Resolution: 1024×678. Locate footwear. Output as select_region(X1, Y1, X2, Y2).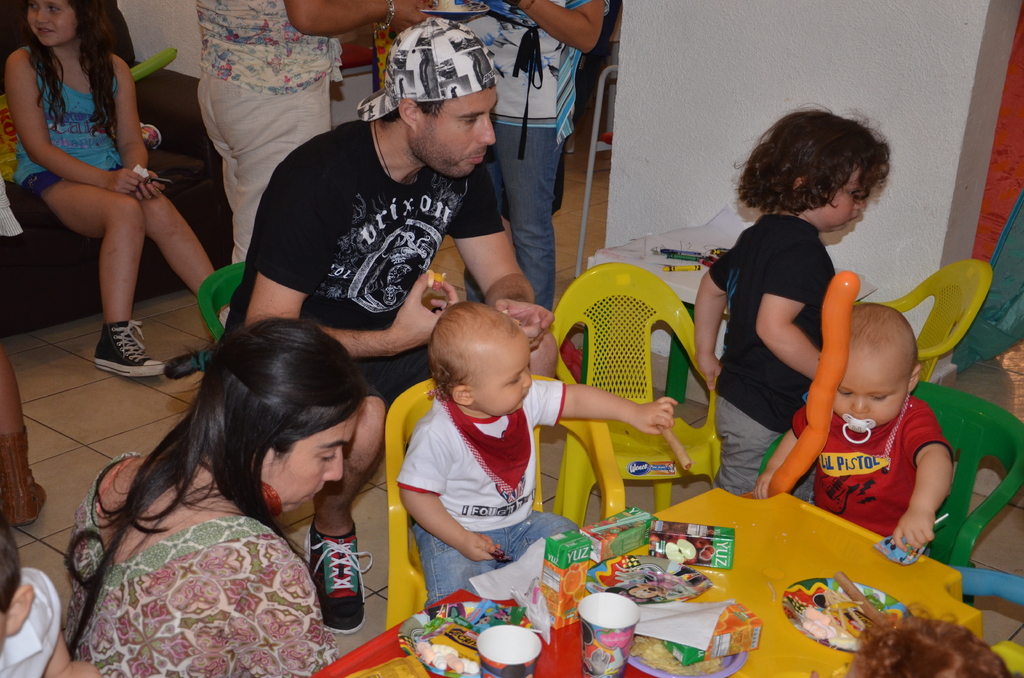
select_region(303, 517, 367, 635).
